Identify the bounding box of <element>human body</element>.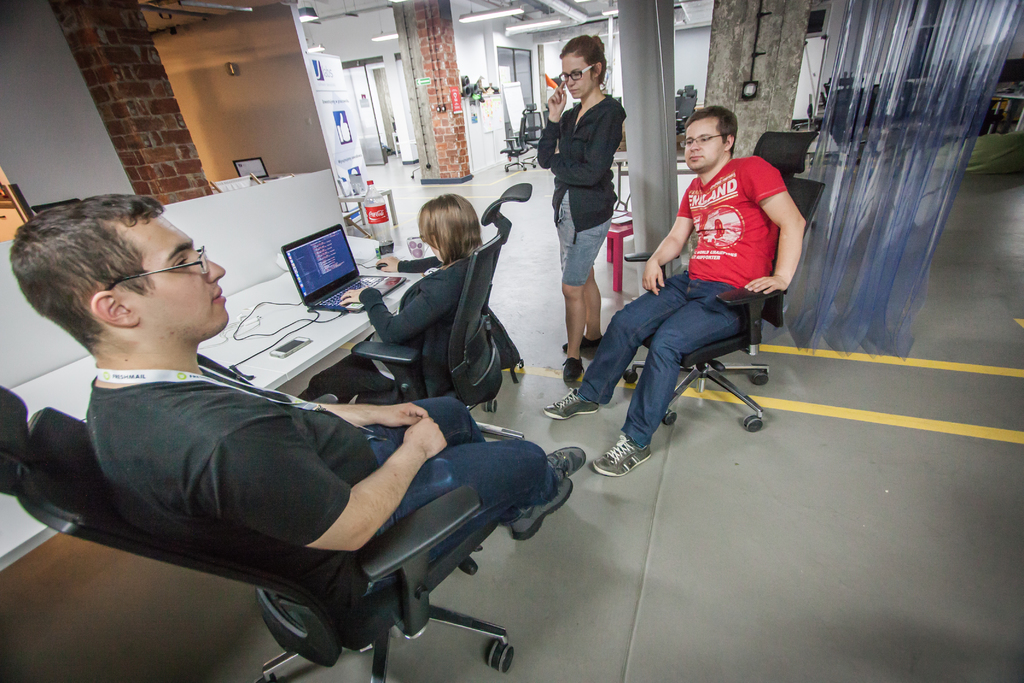
{"left": 536, "top": 35, "right": 630, "bottom": 383}.
